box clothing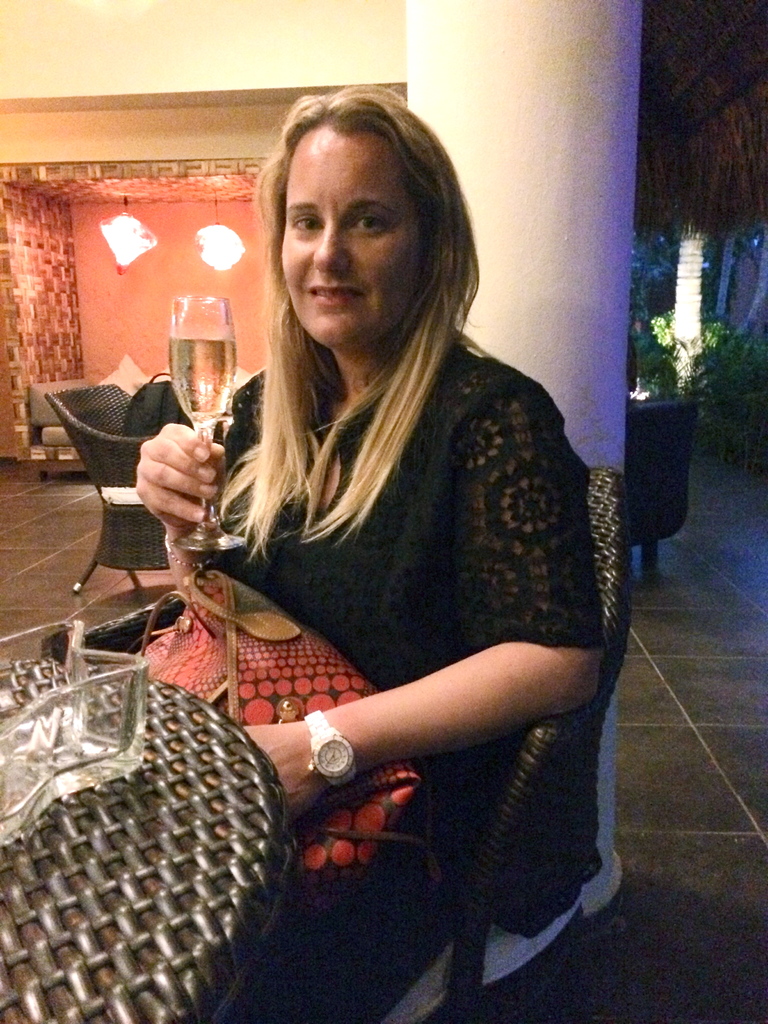
{"left": 121, "top": 208, "right": 637, "bottom": 946}
